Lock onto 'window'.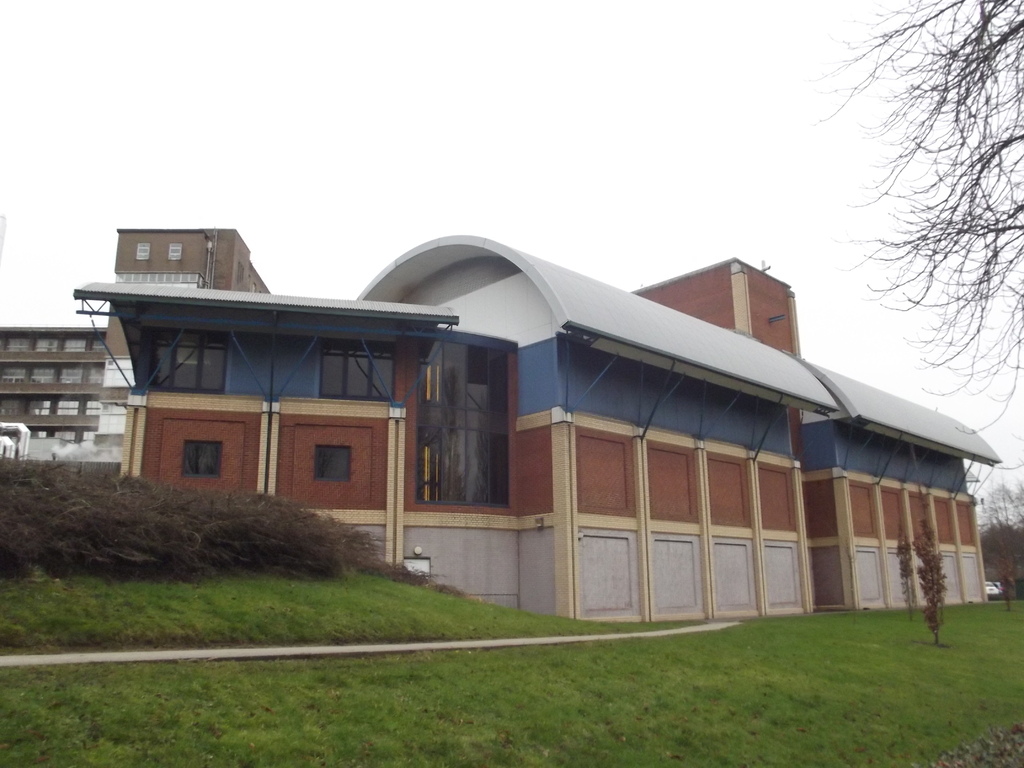
Locked: 58, 363, 83, 384.
